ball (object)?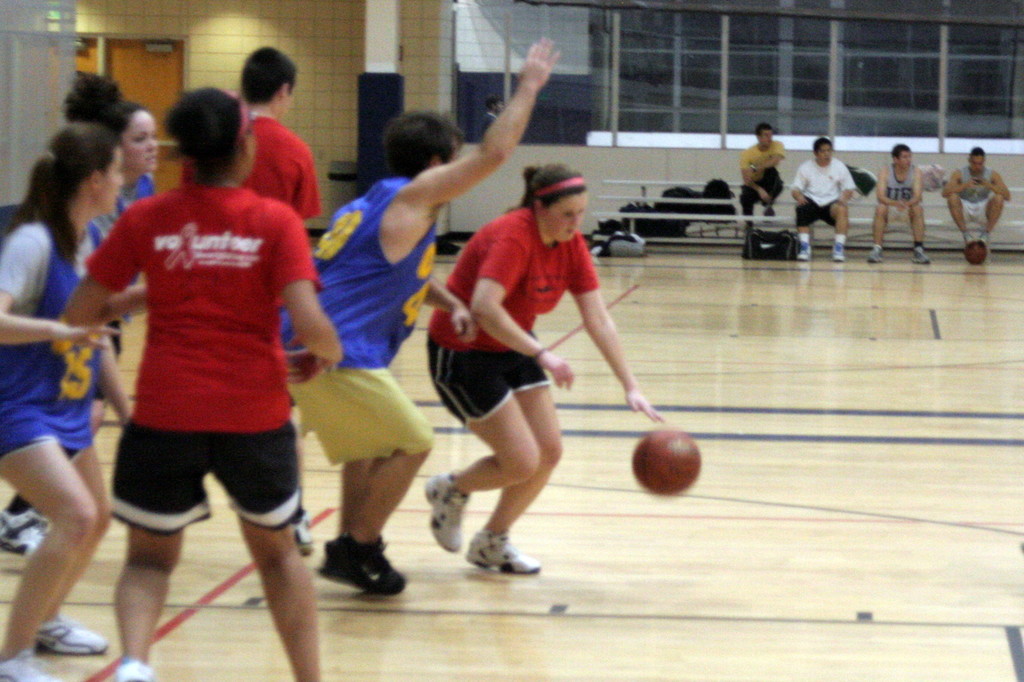
632,429,697,496
